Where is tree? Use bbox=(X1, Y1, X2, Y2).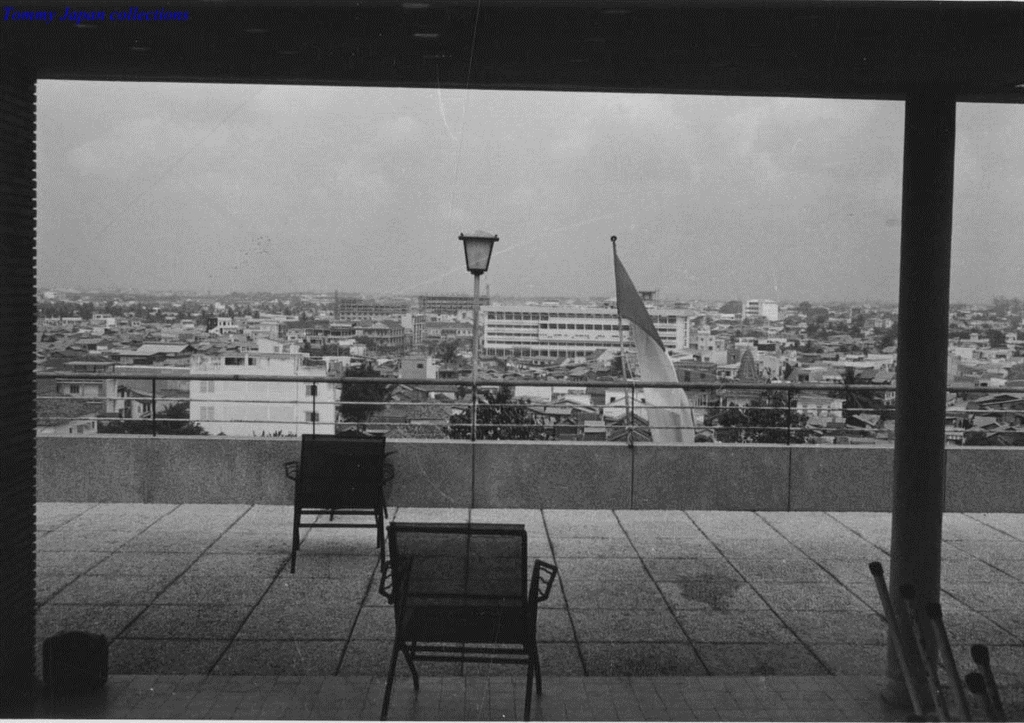
bbox=(98, 404, 203, 430).
